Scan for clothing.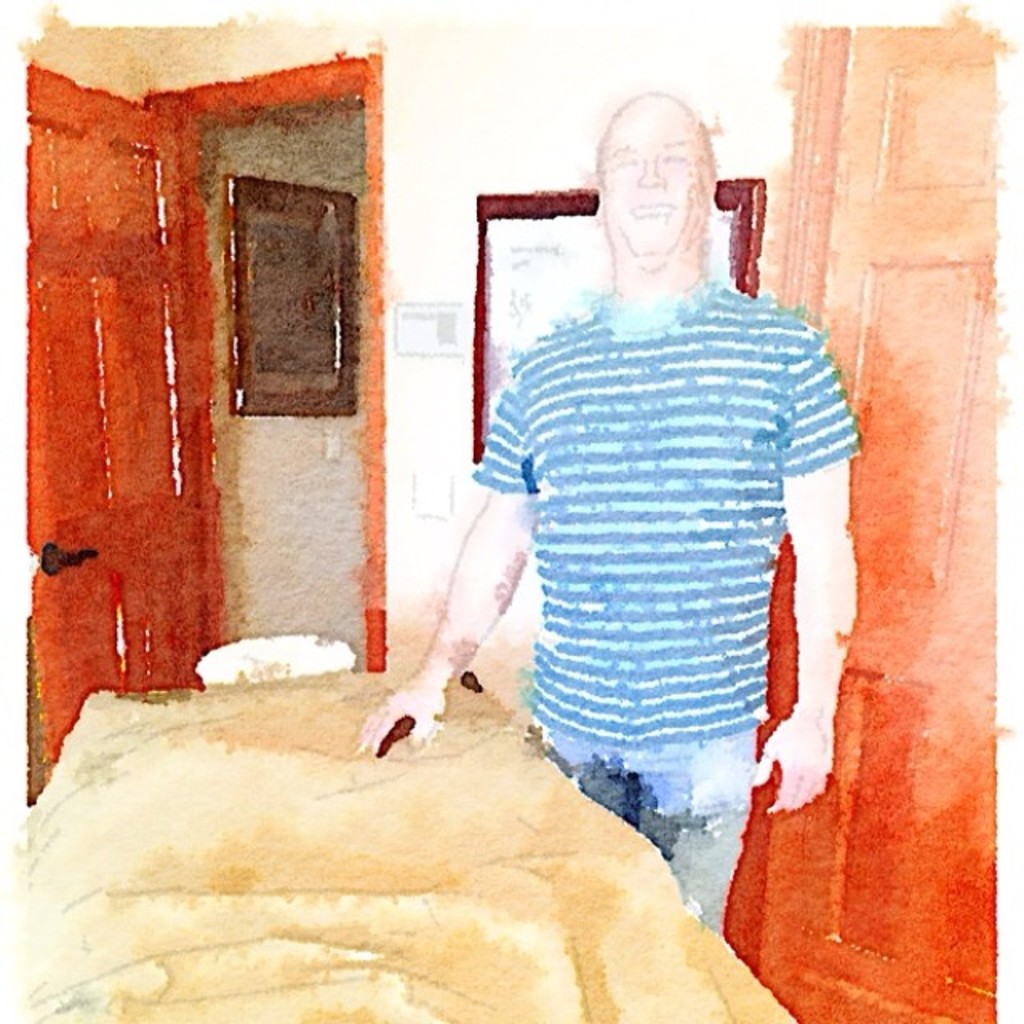
Scan result: [474,275,862,922].
